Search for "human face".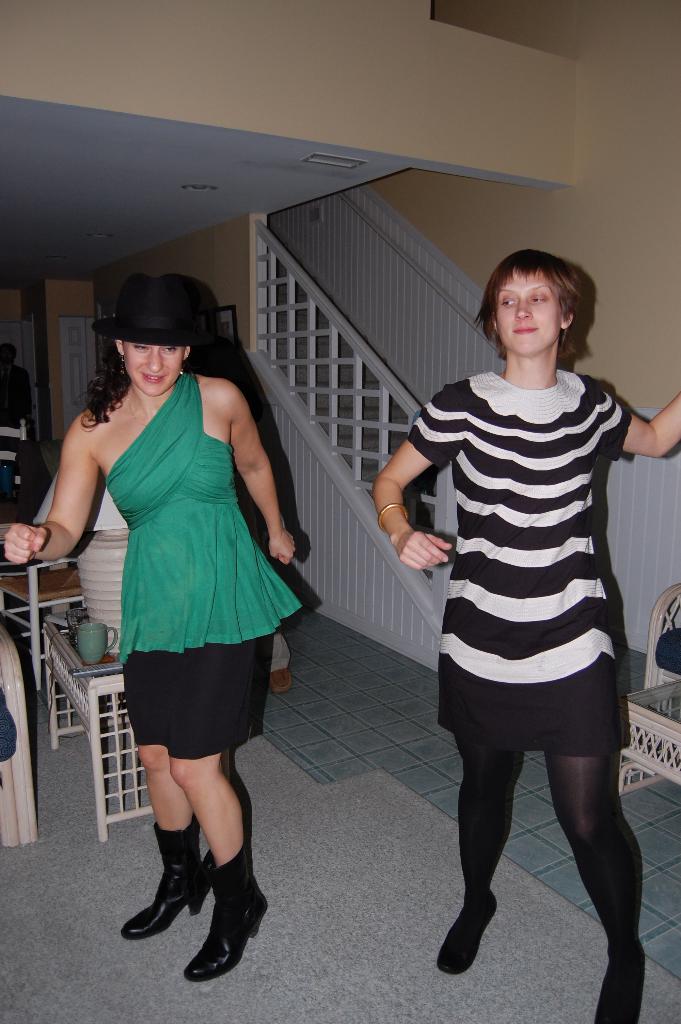
Found at x1=492 y1=263 x2=566 y2=355.
